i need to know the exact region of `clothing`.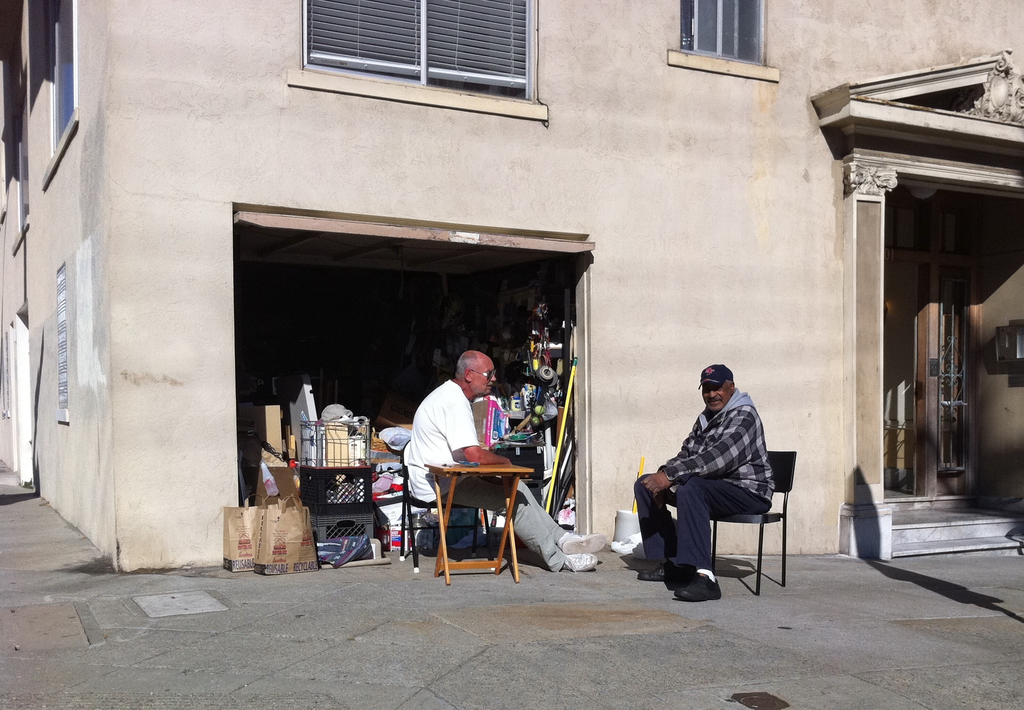
Region: BBox(639, 372, 795, 577).
